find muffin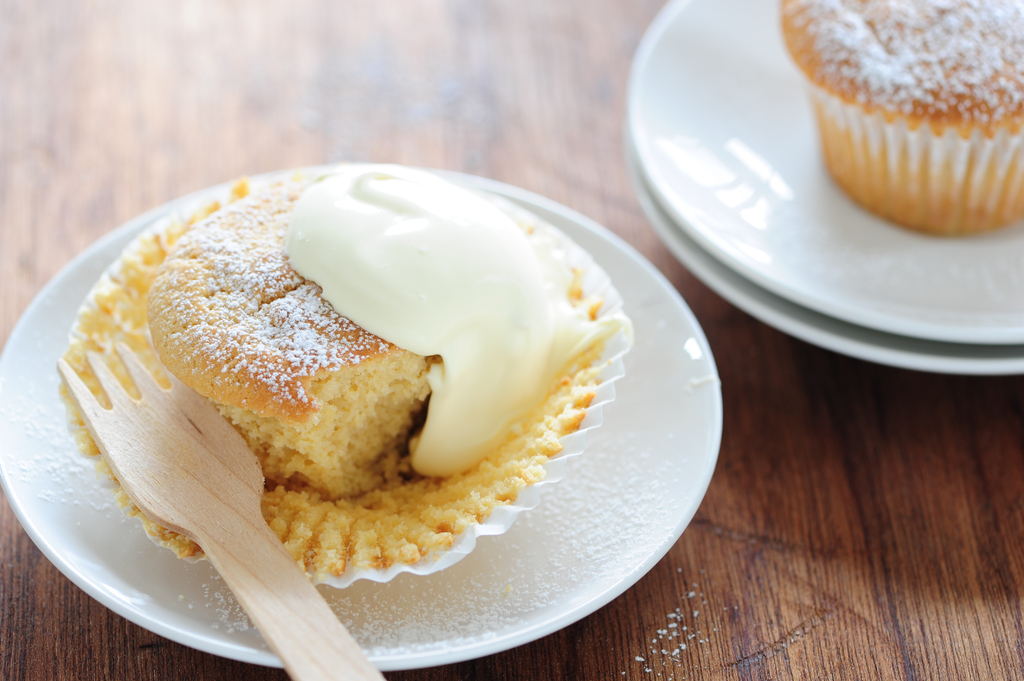
bbox=[56, 170, 634, 591]
